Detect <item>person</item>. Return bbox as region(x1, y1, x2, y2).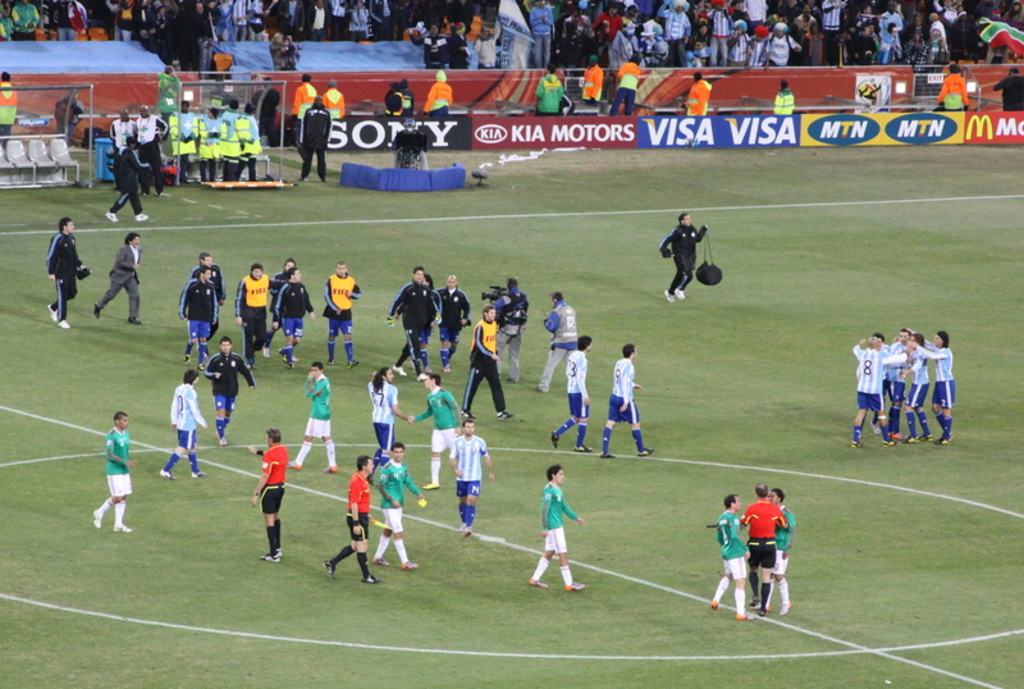
region(96, 409, 140, 533).
